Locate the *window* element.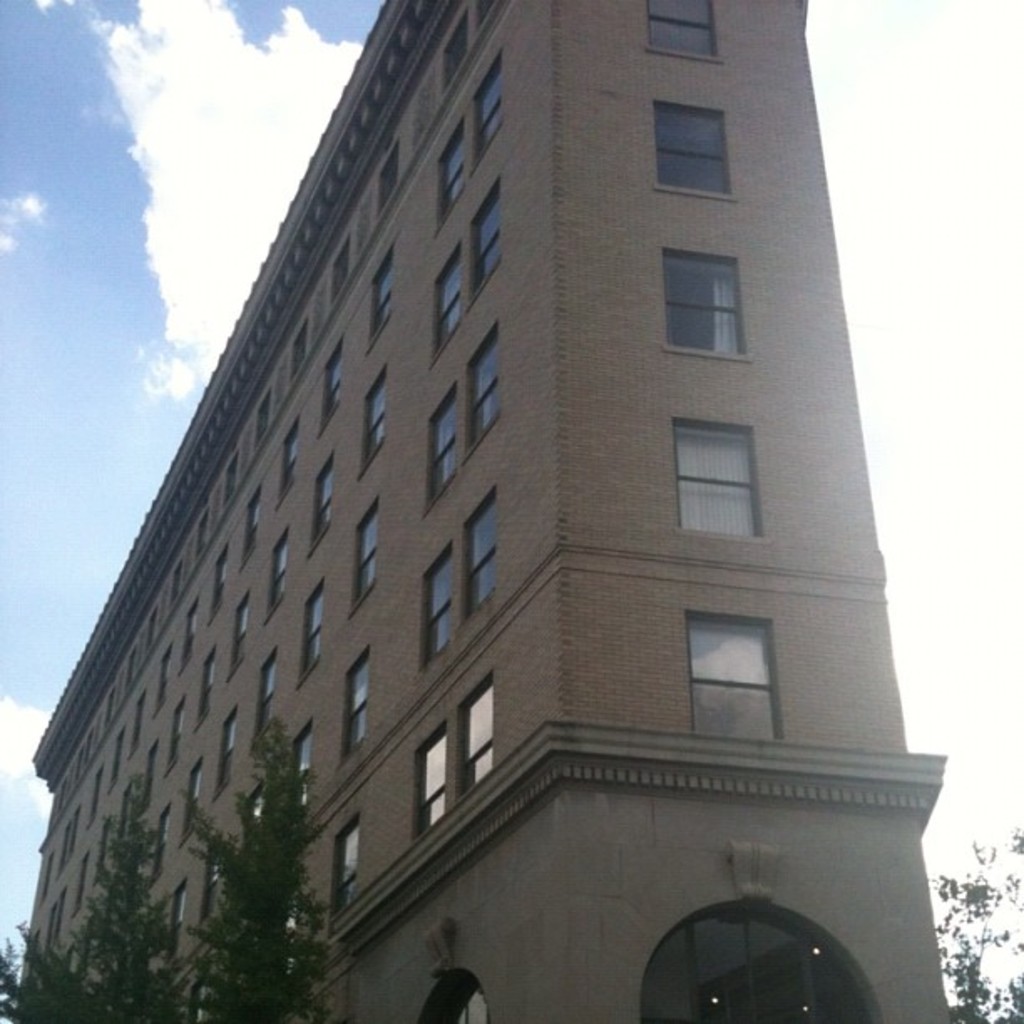
Element bbox: {"left": 182, "top": 607, "right": 197, "bottom": 664}.
